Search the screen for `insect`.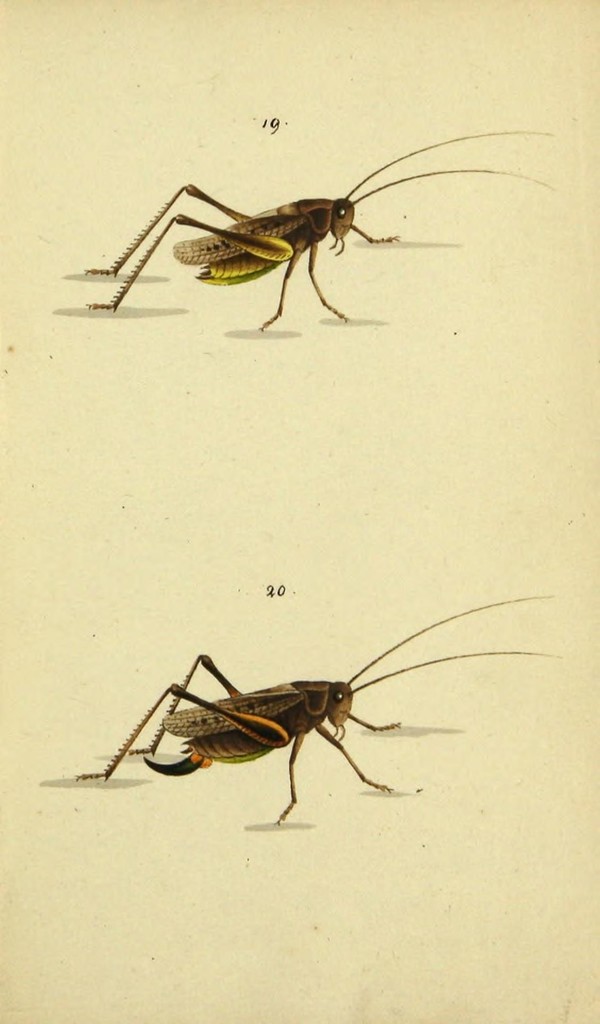
Found at rect(79, 127, 561, 335).
